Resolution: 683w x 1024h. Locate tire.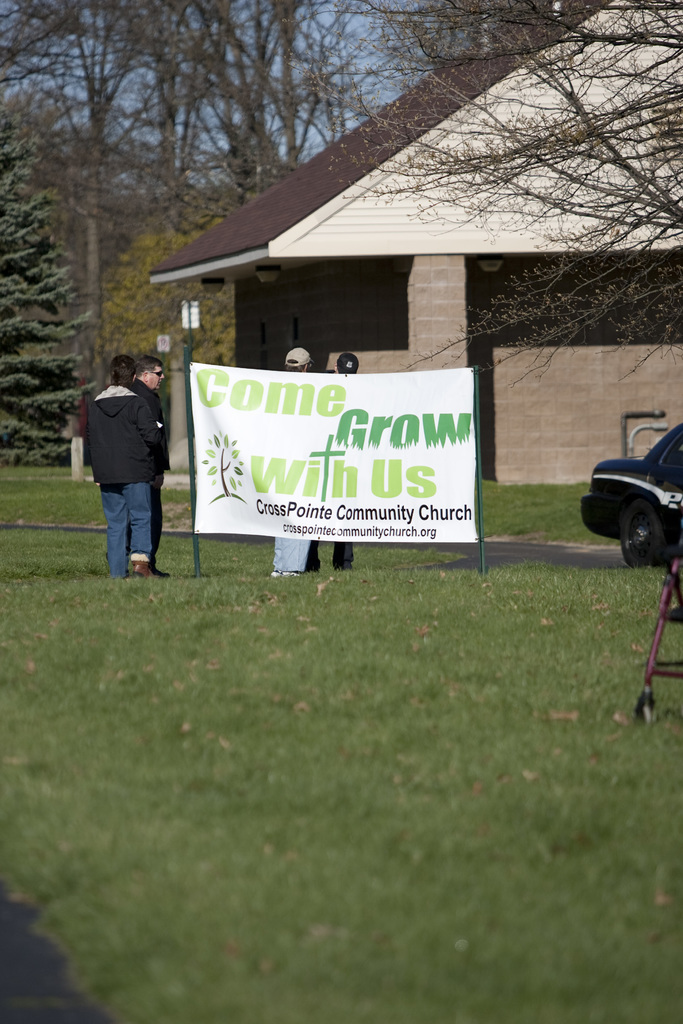
x1=614 y1=497 x2=673 y2=575.
